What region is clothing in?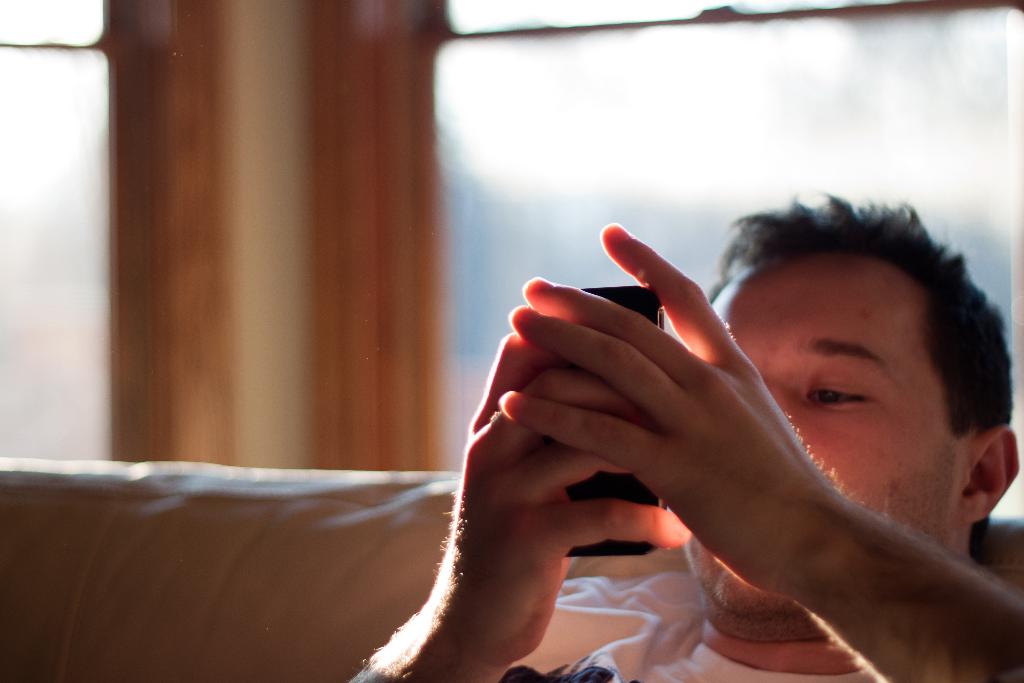
region(481, 562, 887, 682).
